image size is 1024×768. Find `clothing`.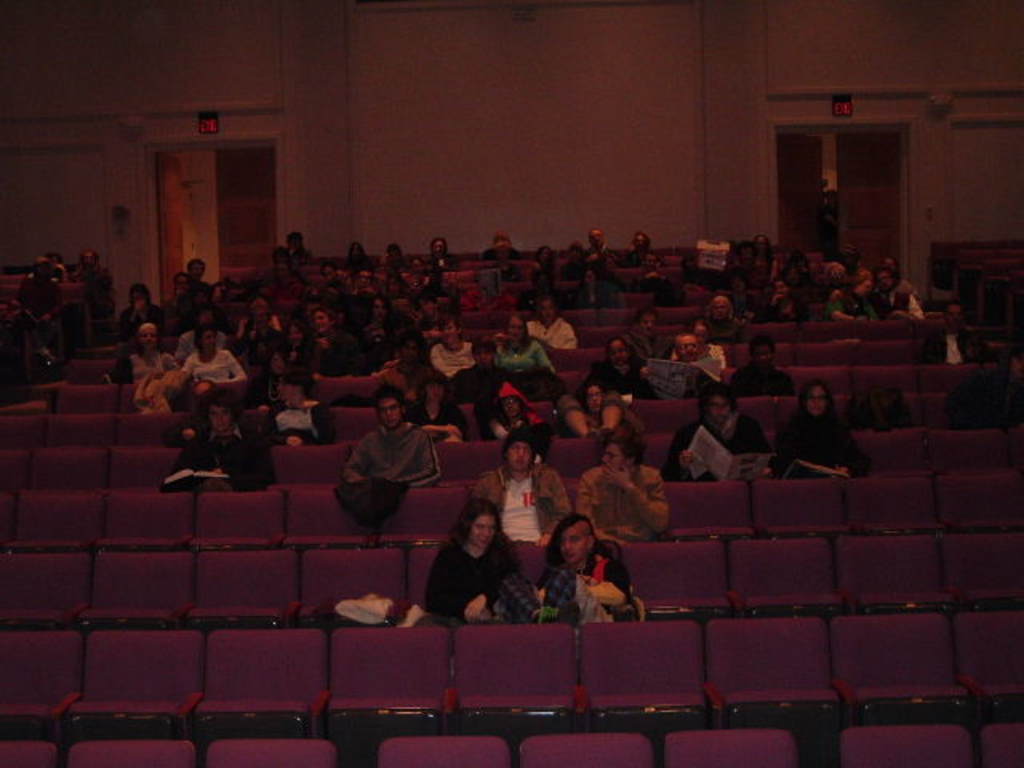
(x1=557, y1=386, x2=635, y2=438).
